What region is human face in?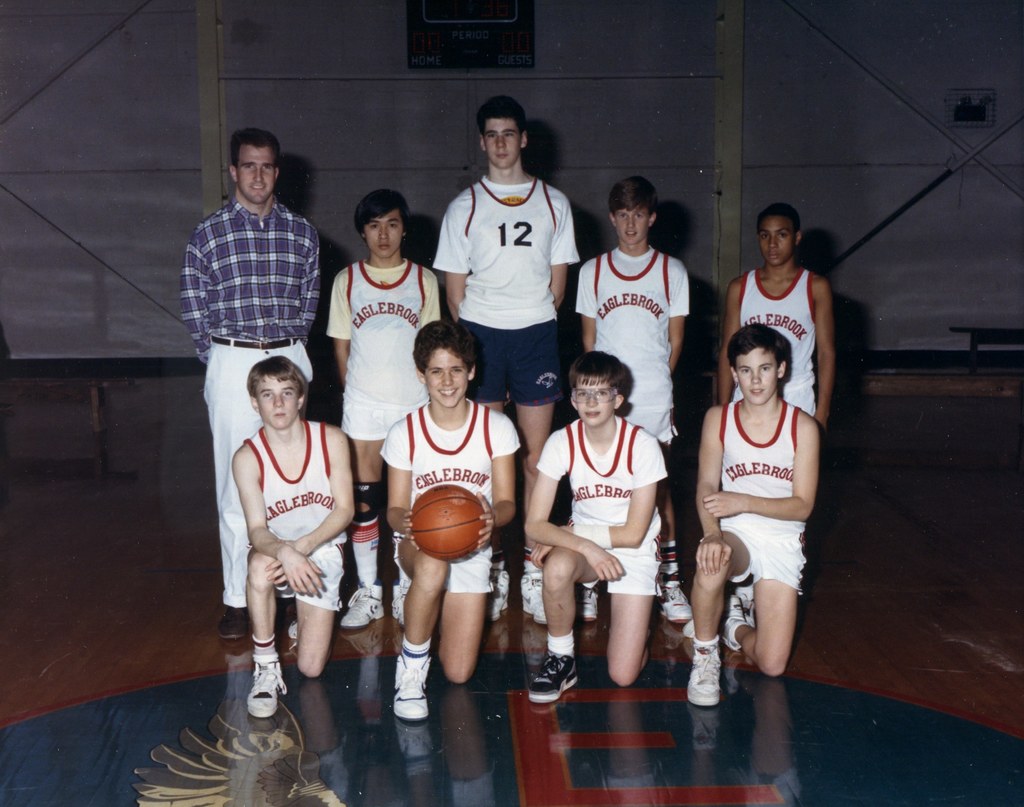
box(762, 218, 794, 269).
